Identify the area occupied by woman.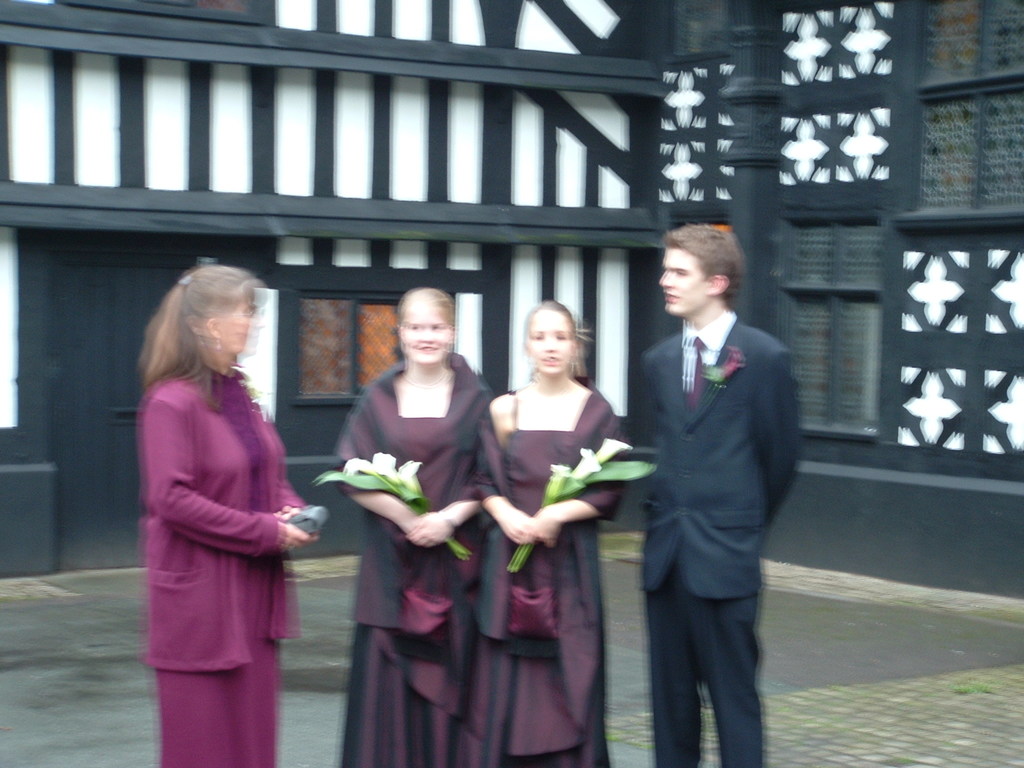
Area: box=[459, 299, 630, 767].
